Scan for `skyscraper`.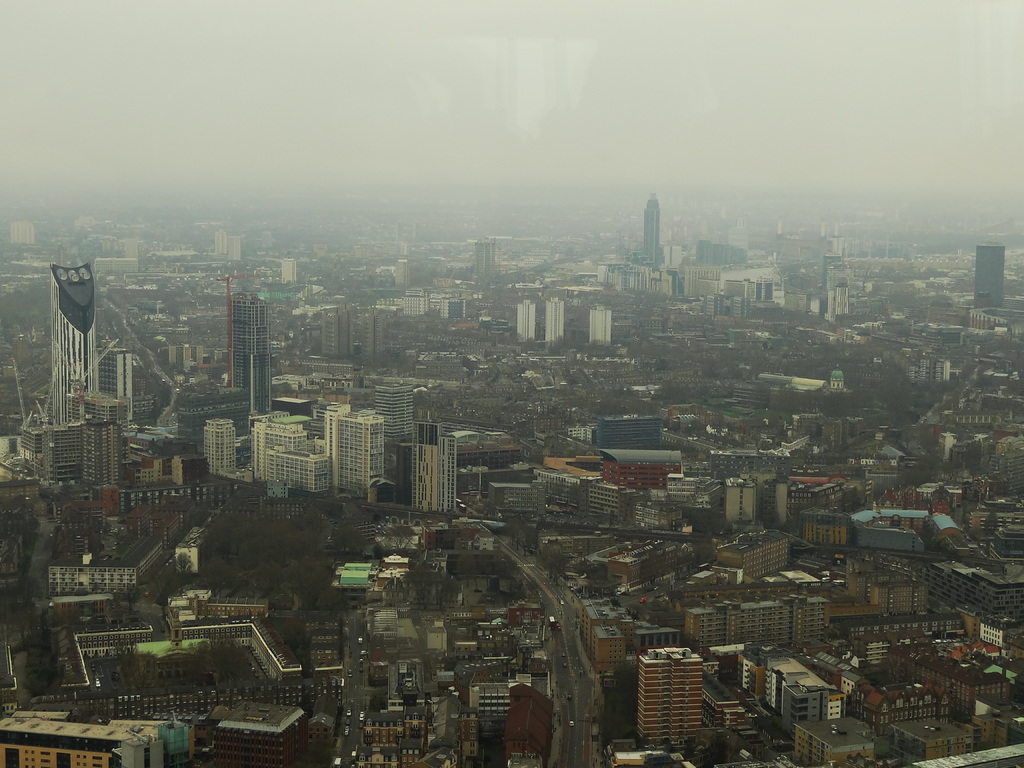
Scan result: Rect(86, 417, 125, 486).
